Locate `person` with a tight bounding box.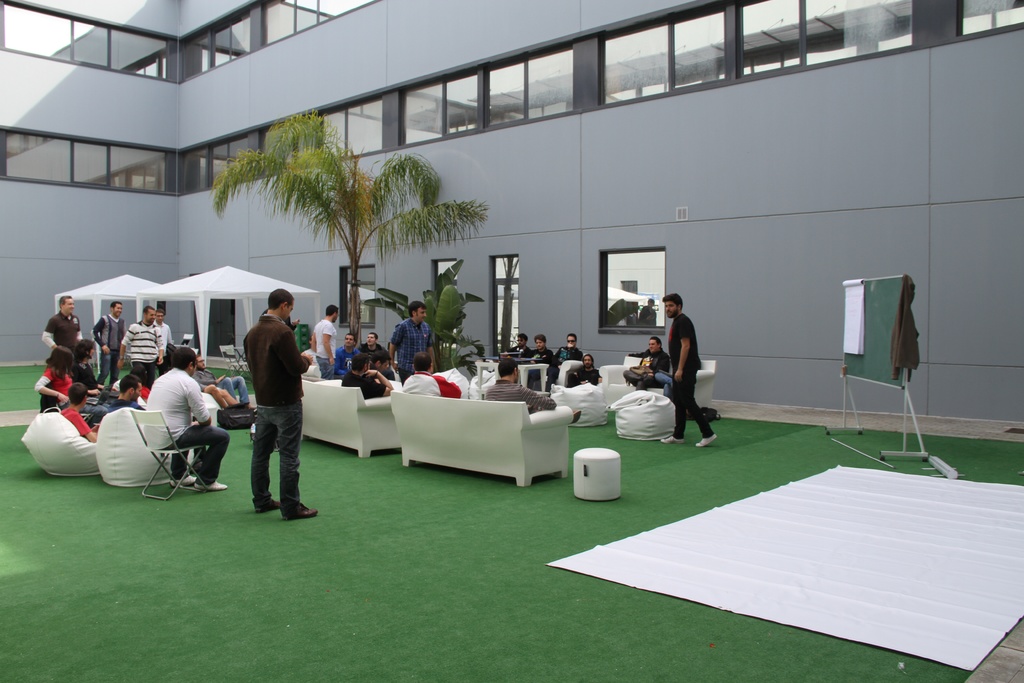
x1=125, y1=299, x2=157, y2=383.
